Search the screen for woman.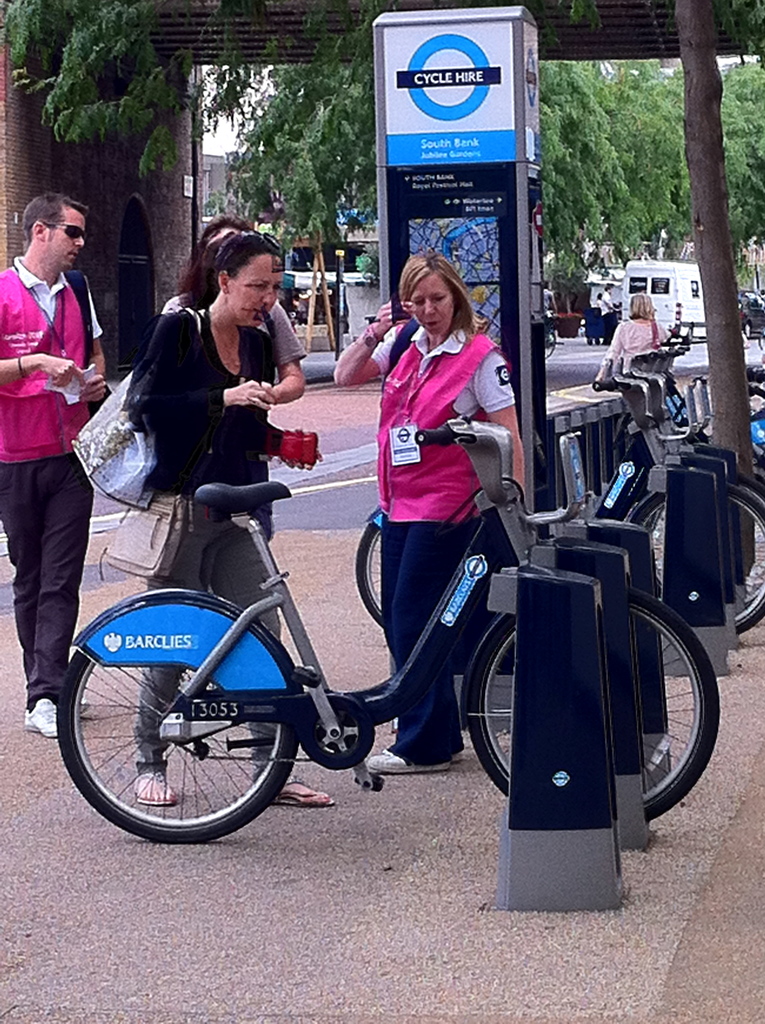
Found at 125,235,331,809.
